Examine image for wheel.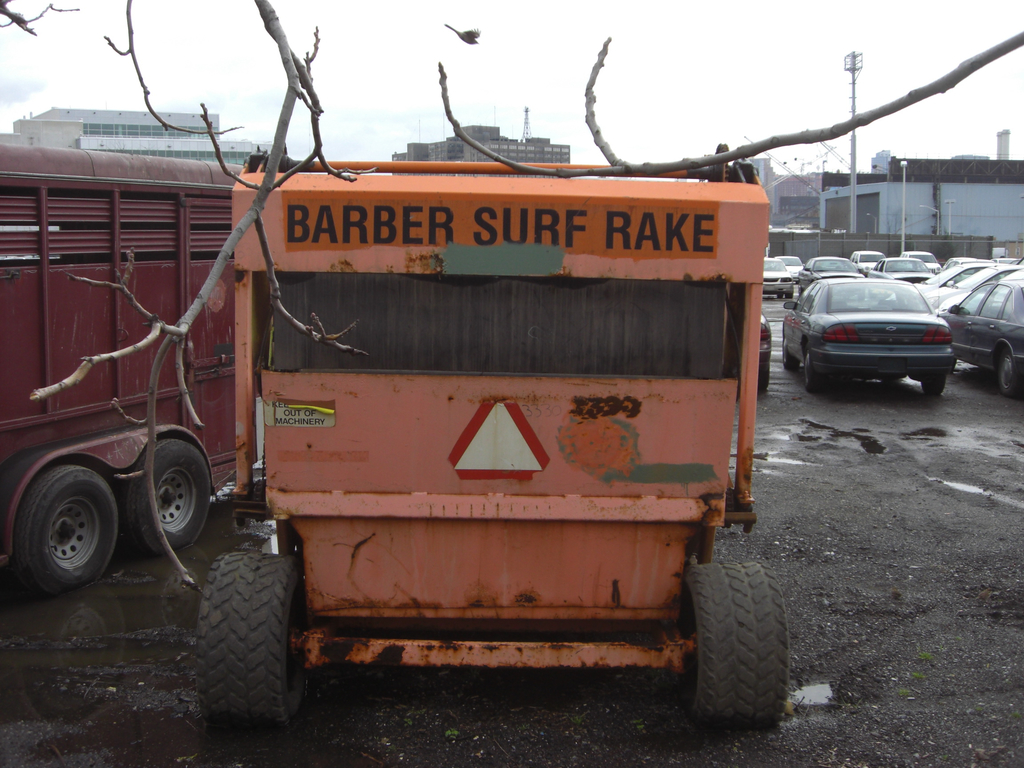
Examination result: select_region(671, 560, 791, 721).
